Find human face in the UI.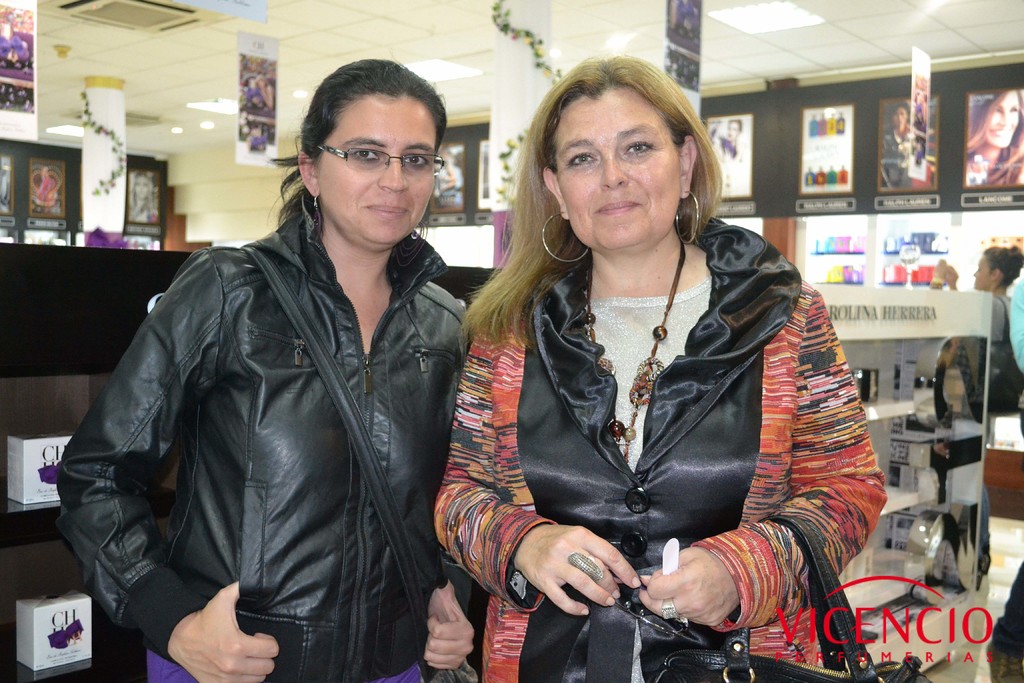
UI element at [557, 86, 673, 252].
